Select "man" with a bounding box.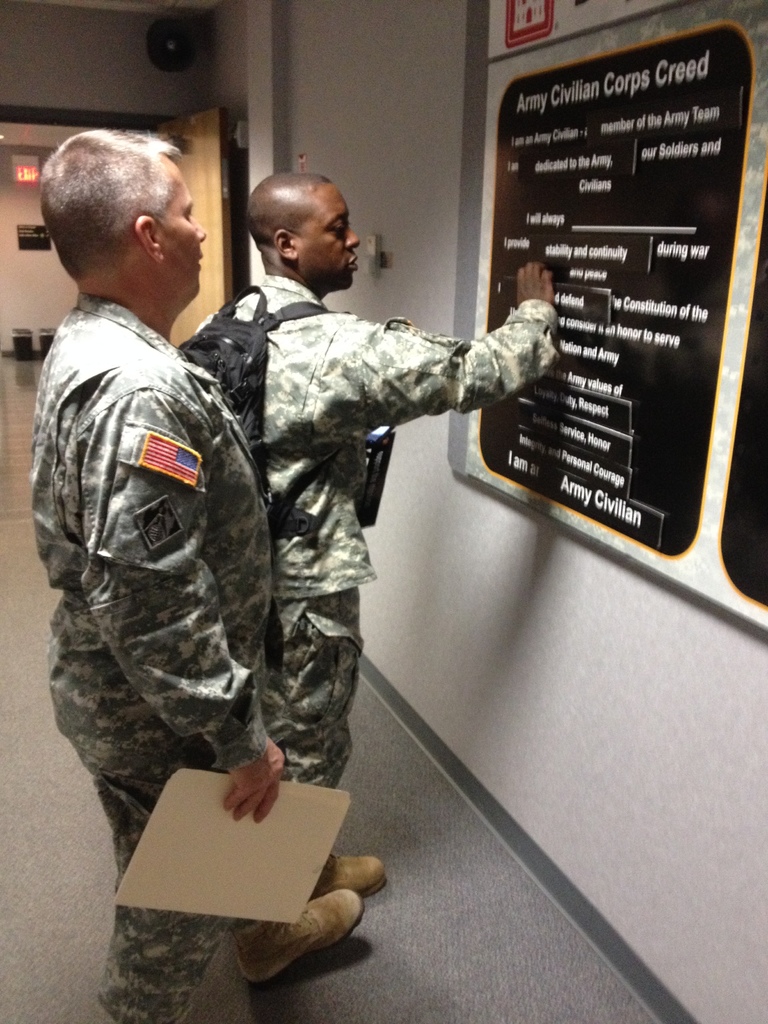
(177,170,560,900).
